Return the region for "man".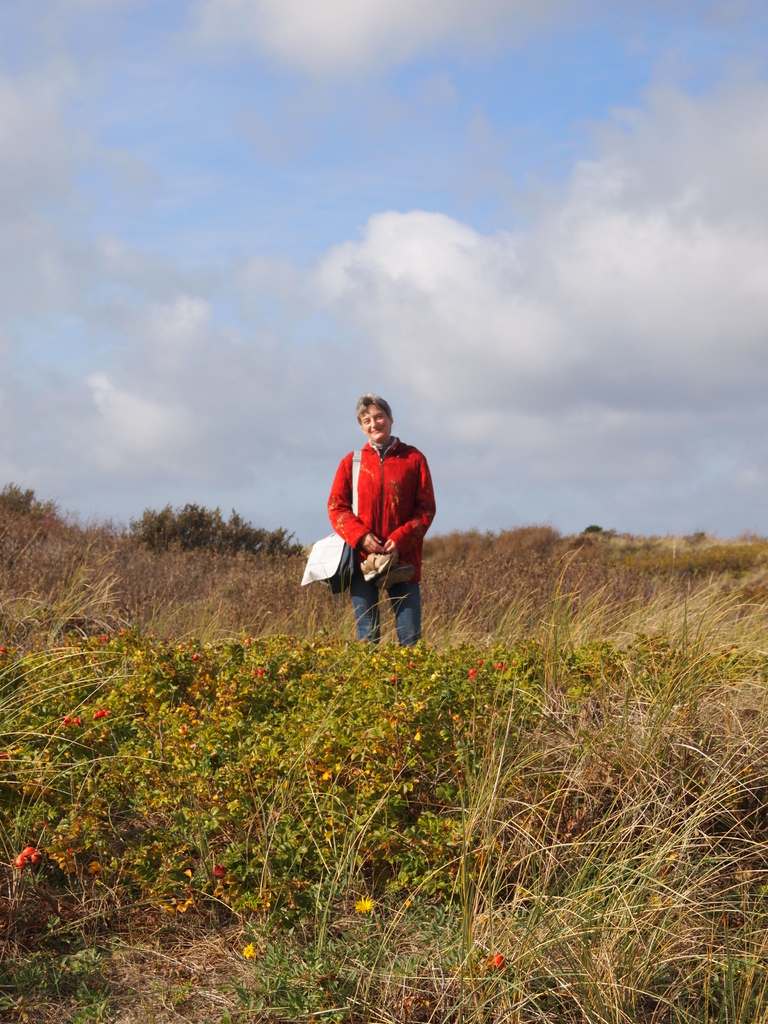
307:393:425:657.
